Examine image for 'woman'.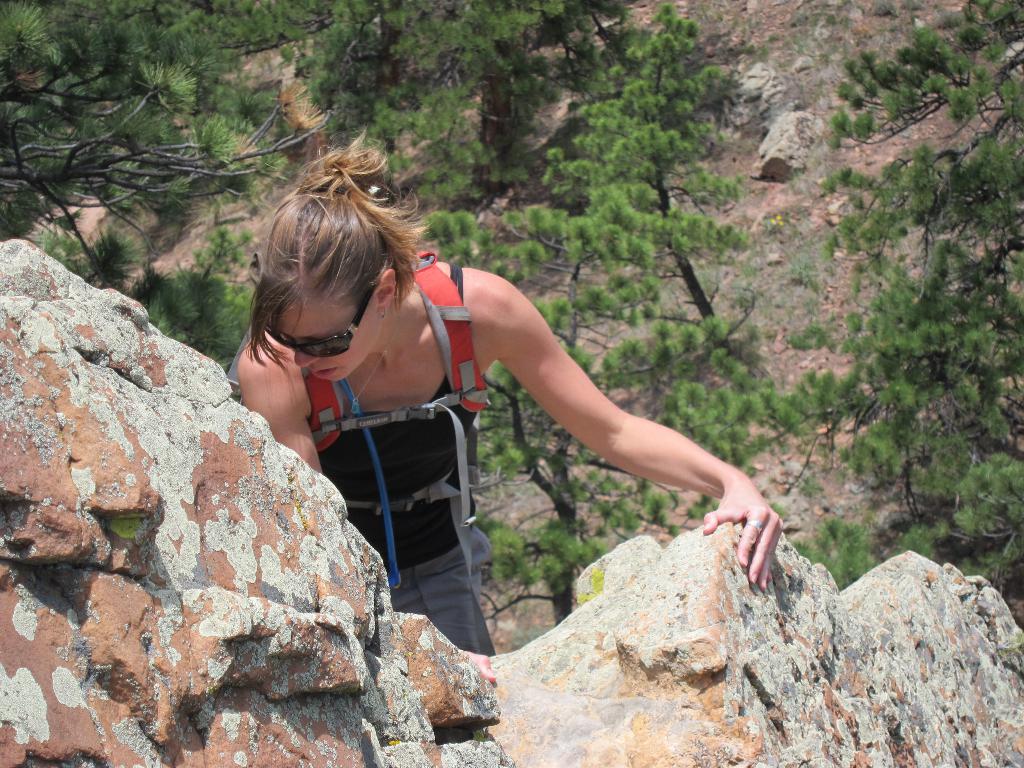
Examination result: BBox(197, 153, 499, 635).
